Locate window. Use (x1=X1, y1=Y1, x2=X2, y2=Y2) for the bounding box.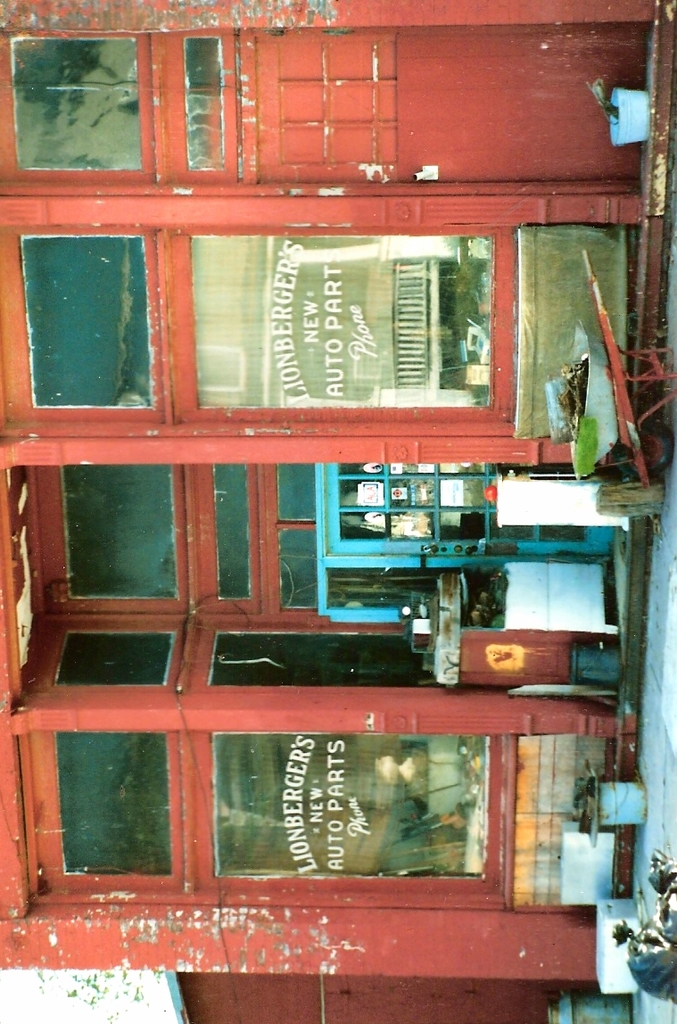
(x1=4, y1=31, x2=142, y2=169).
